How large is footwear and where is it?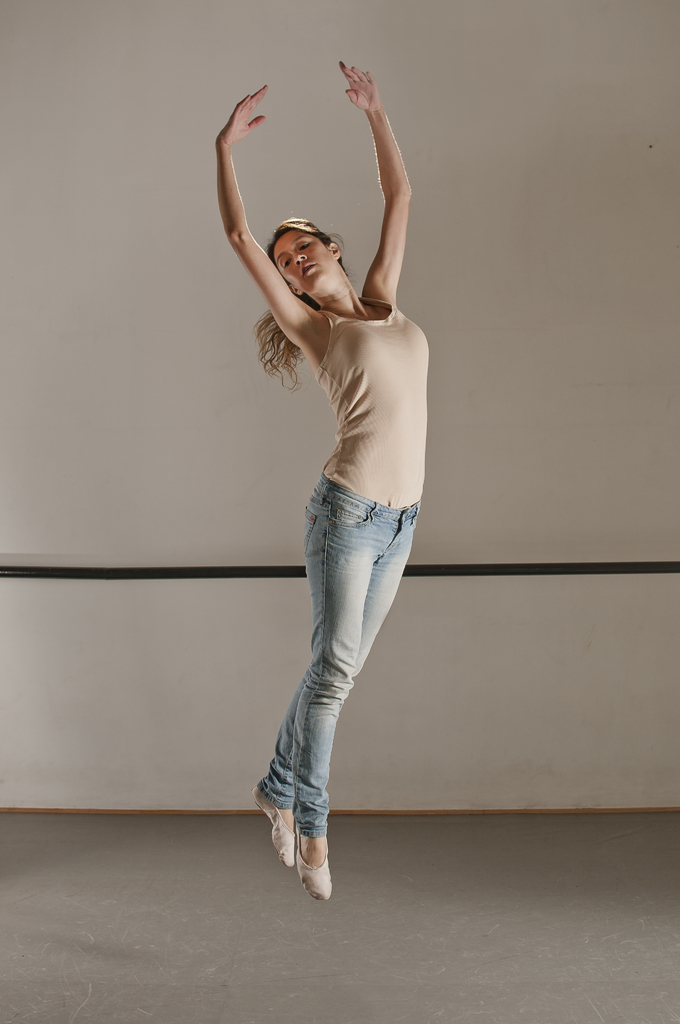
Bounding box: bbox=(247, 785, 300, 863).
